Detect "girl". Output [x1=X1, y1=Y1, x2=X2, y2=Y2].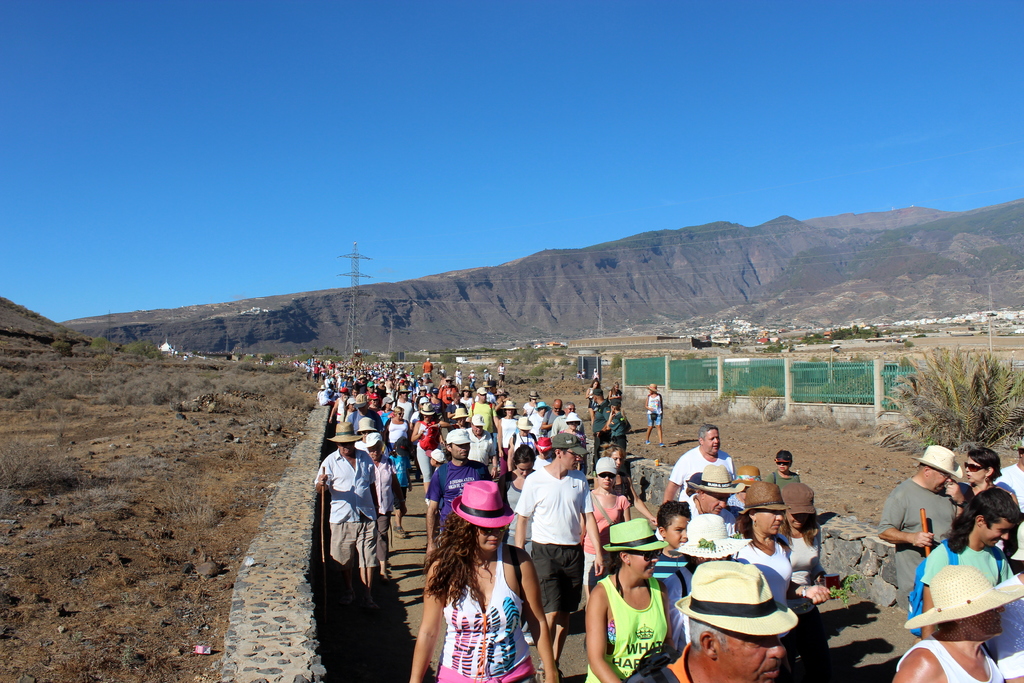
[x1=589, y1=455, x2=629, y2=583].
